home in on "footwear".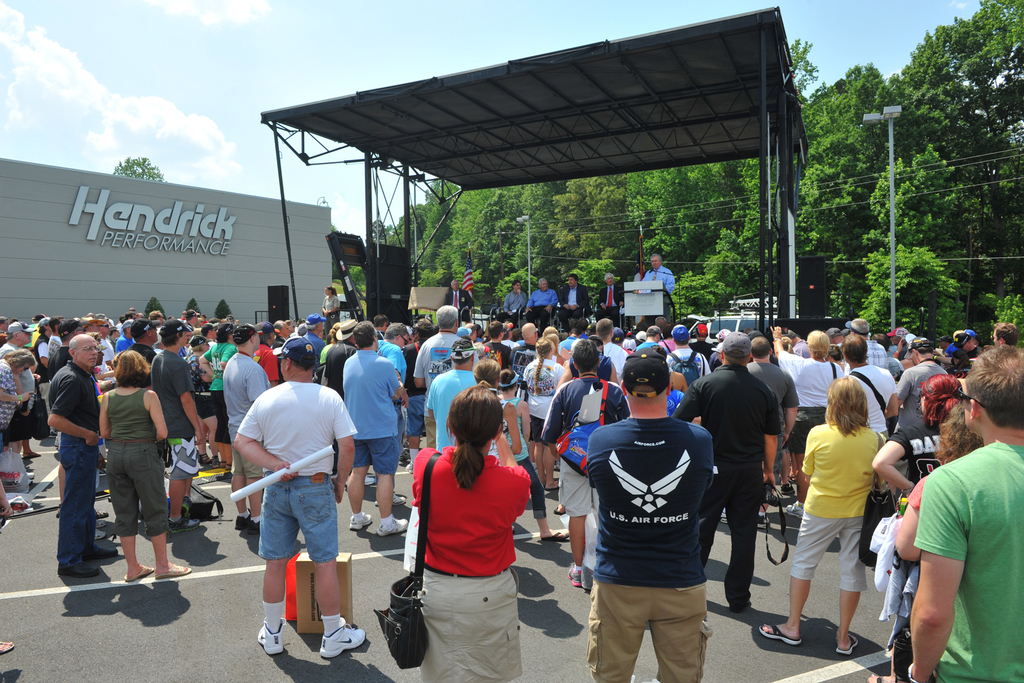
Homed in at (x1=247, y1=516, x2=260, y2=534).
